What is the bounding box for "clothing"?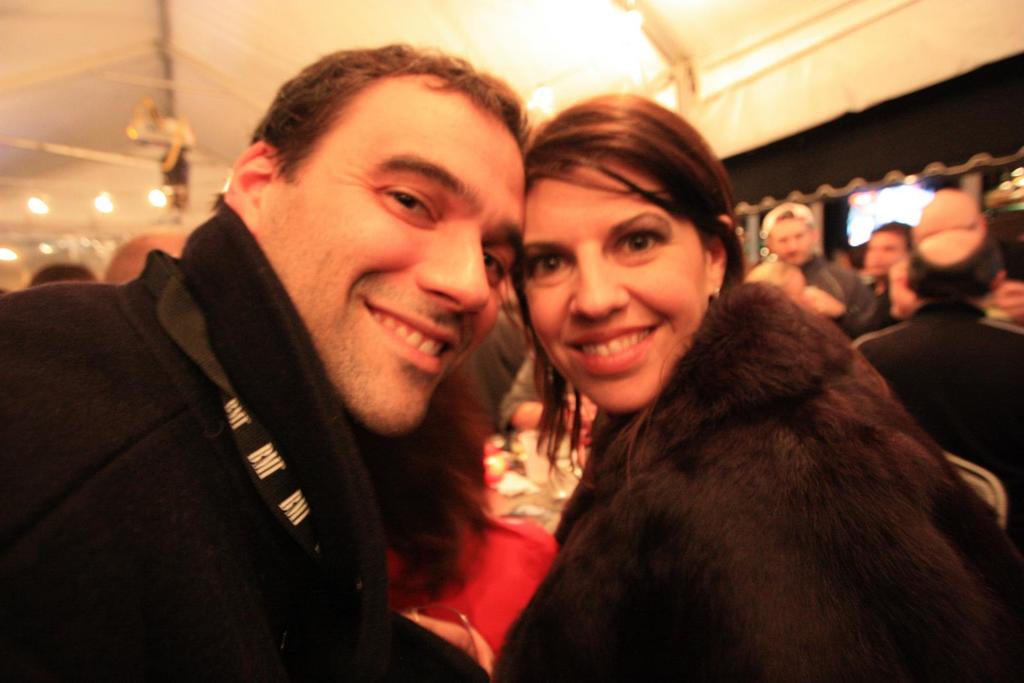
left=490, top=245, right=1007, bottom=682.
